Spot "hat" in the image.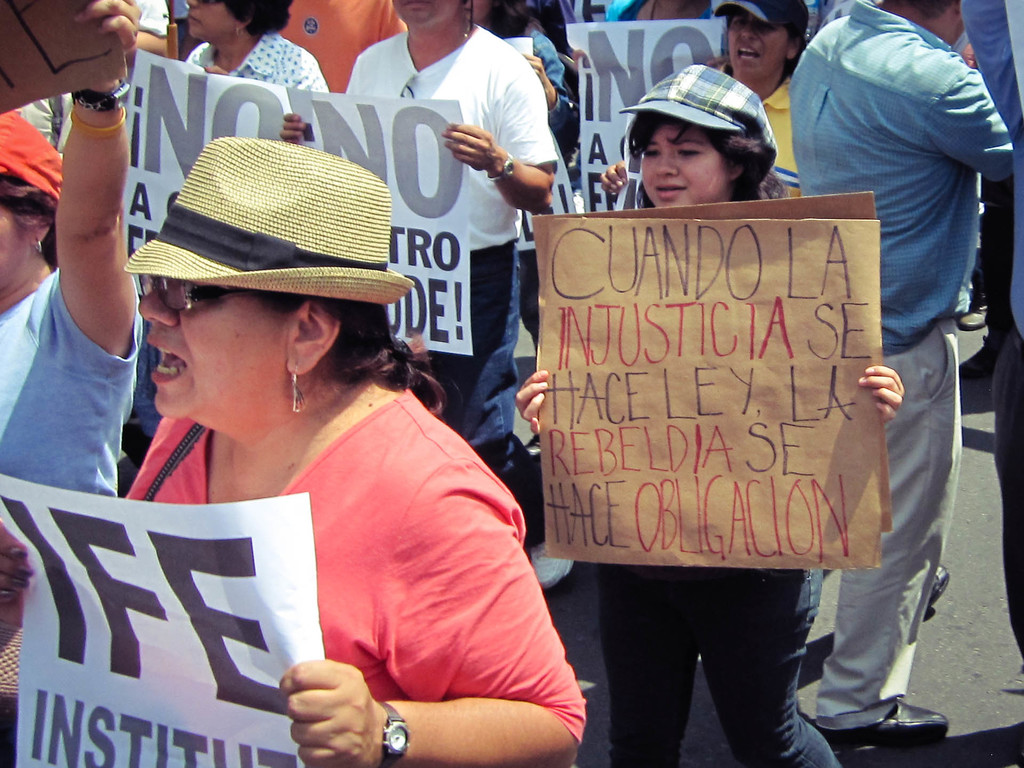
"hat" found at <region>123, 134, 414, 306</region>.
